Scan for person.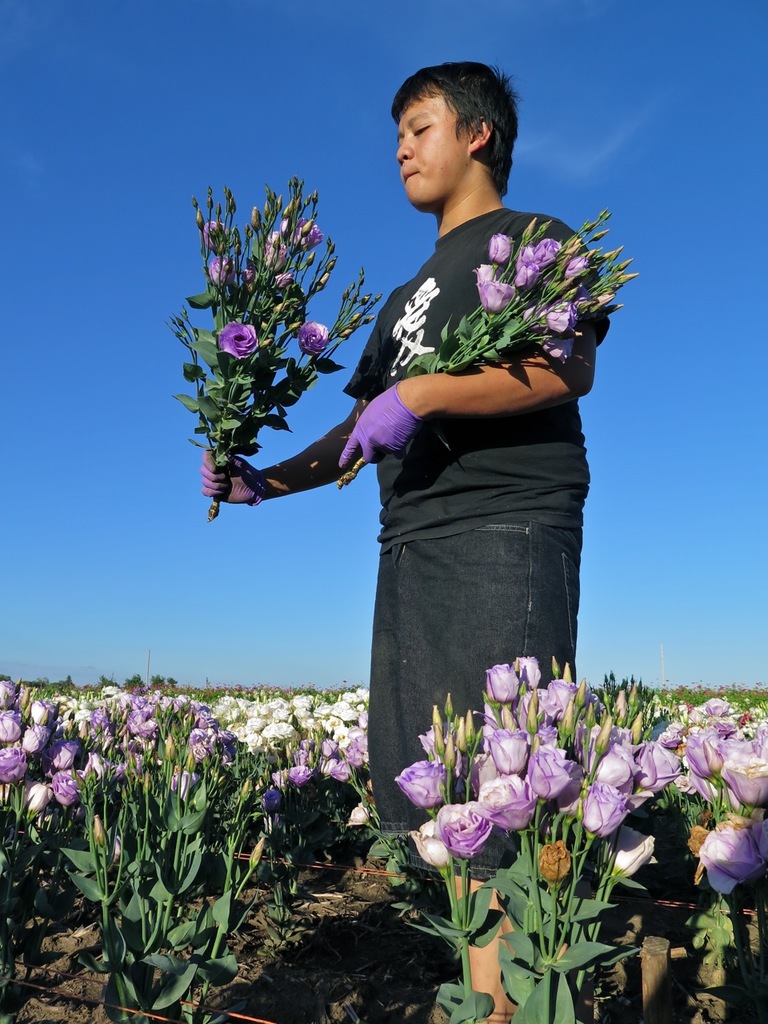
Scan result: bbox=(282, 86, 601, 884).
